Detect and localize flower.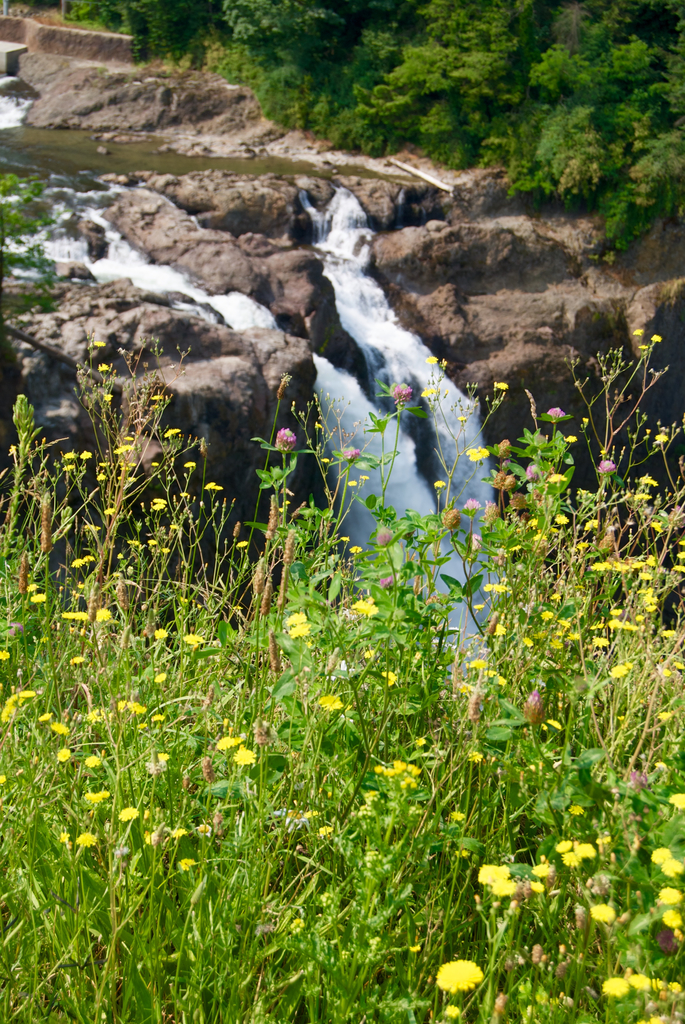
Localized at 289, 614, 305, 626.
